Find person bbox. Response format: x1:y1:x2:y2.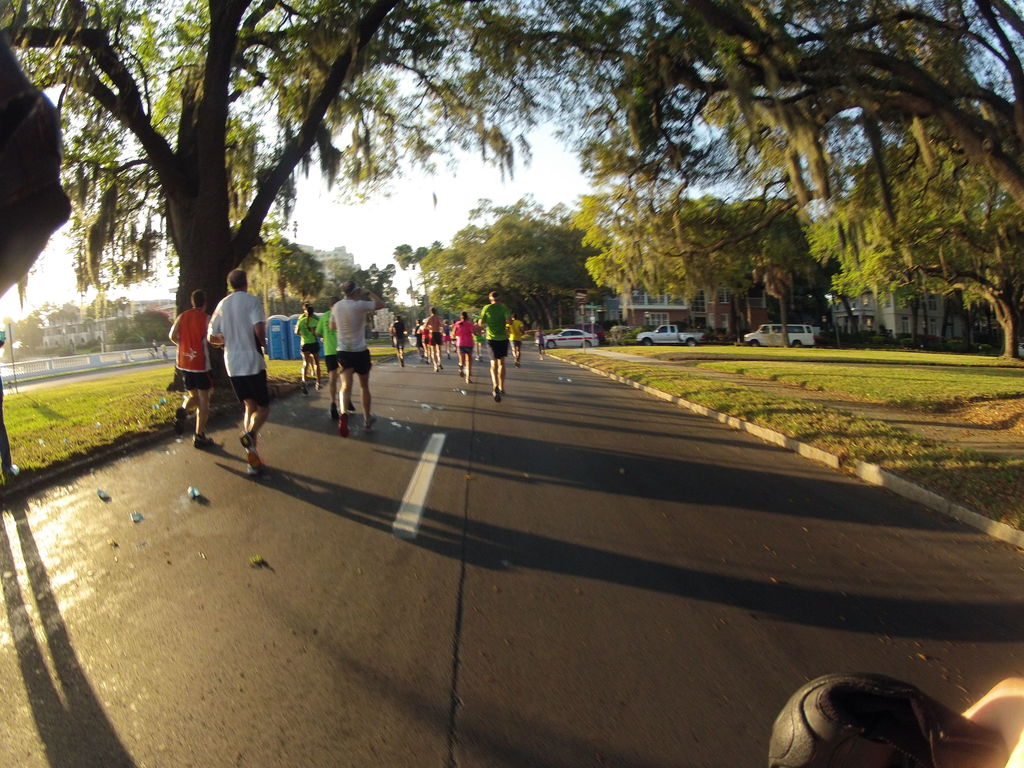
324:278:380:435.
